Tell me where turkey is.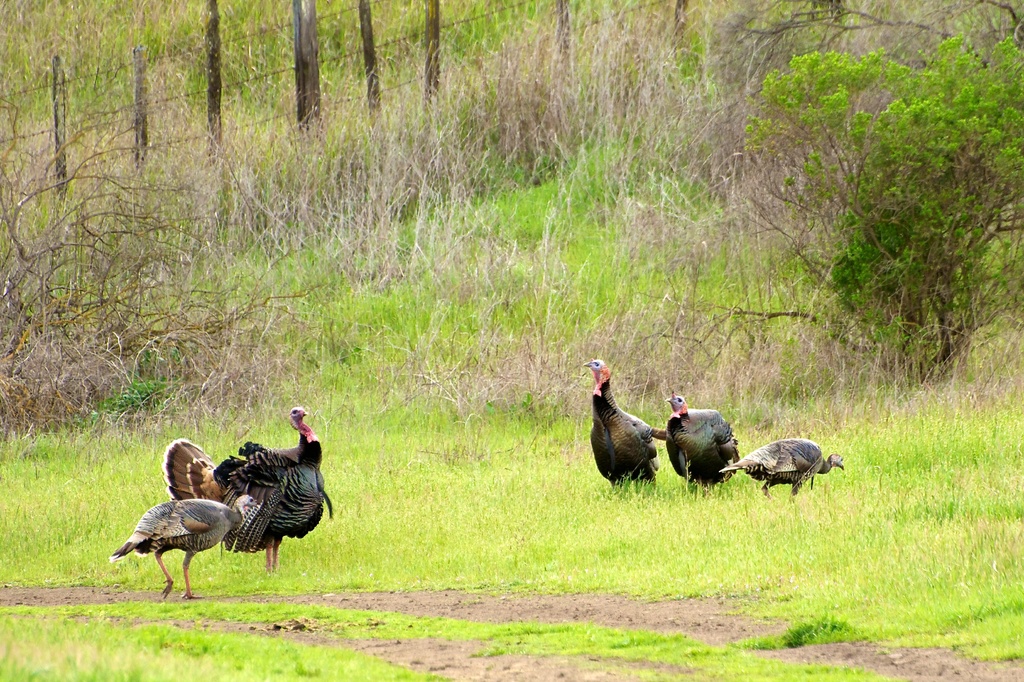
turkey is at (x1=583, y1=355, x2=659, y2=484).
